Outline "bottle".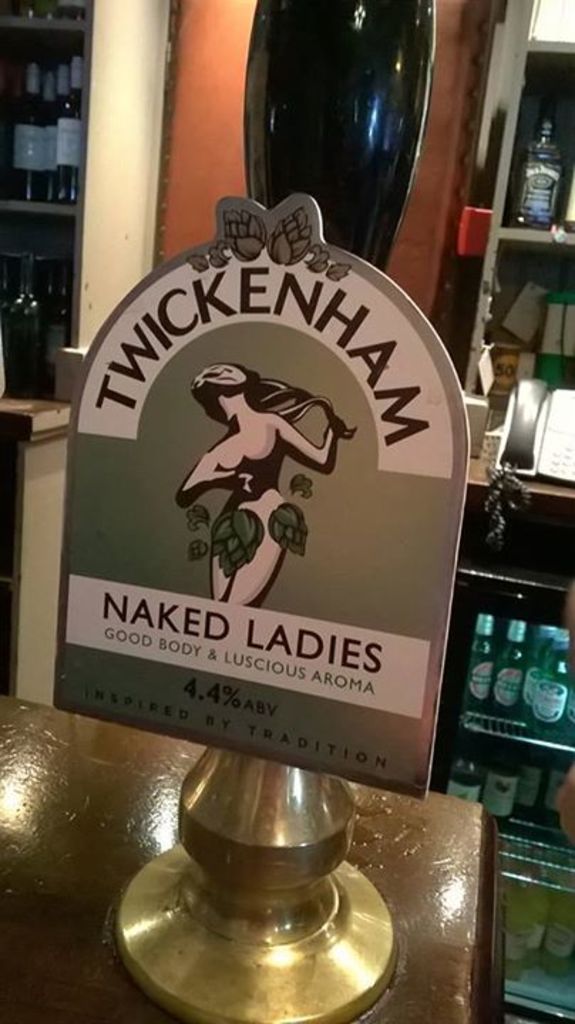
Outline: (495,614,529,734).
